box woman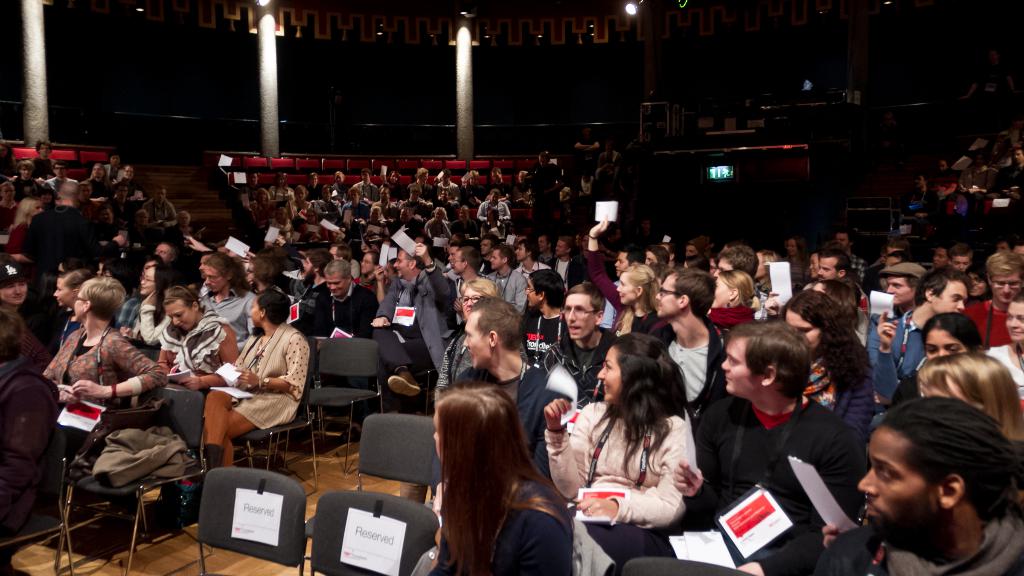
(x1=895, y1=317, x2=975, y2=412)
